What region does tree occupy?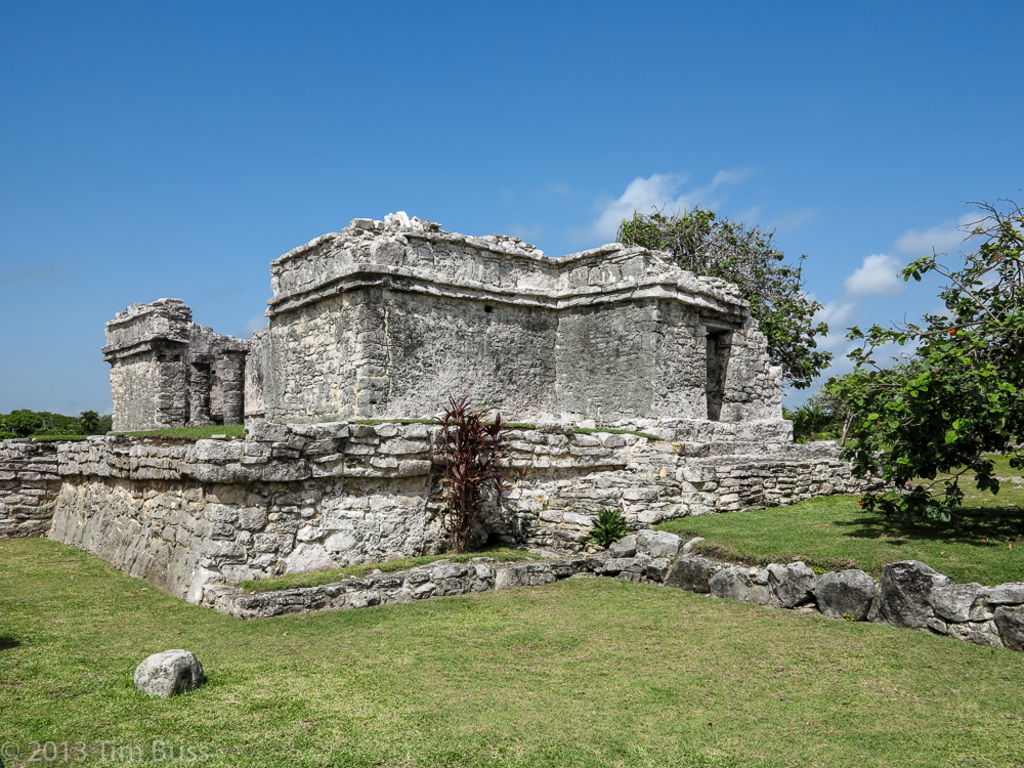
{"left": 818, "top": 239, "right": 1012, "bottom": 550}.
